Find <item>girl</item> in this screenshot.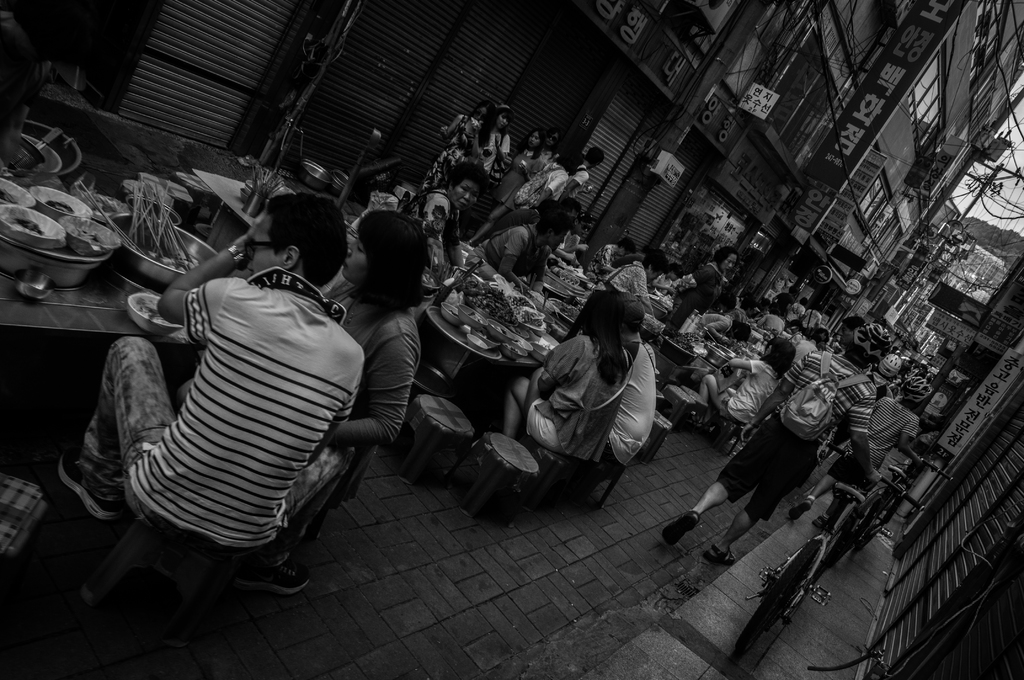
The bounding box for <item>girl</item> is [470,101,508,171].
